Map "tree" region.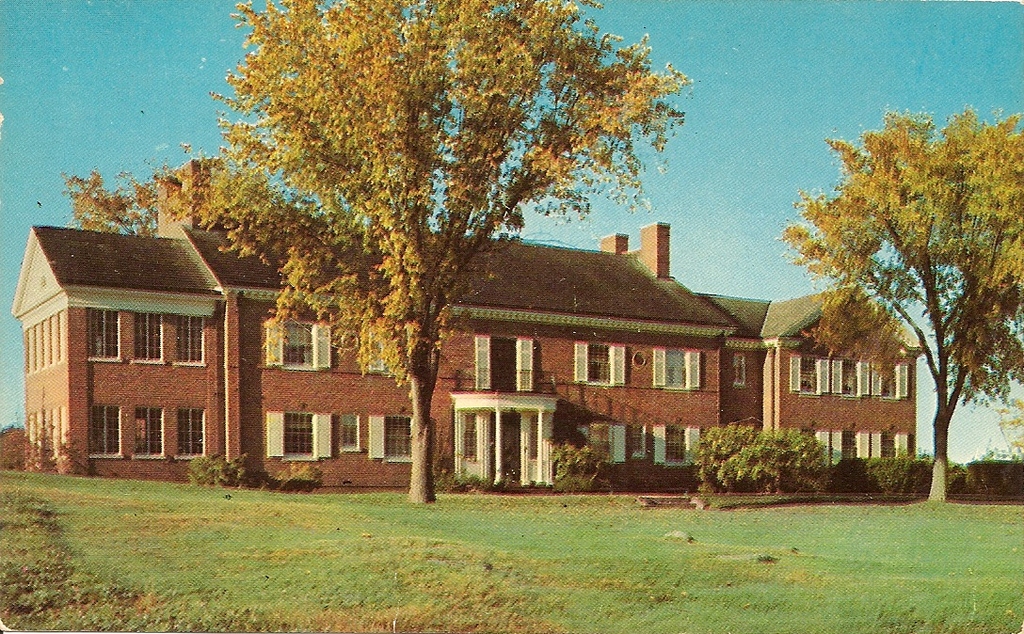
Mapped to 697:398:837:499.
